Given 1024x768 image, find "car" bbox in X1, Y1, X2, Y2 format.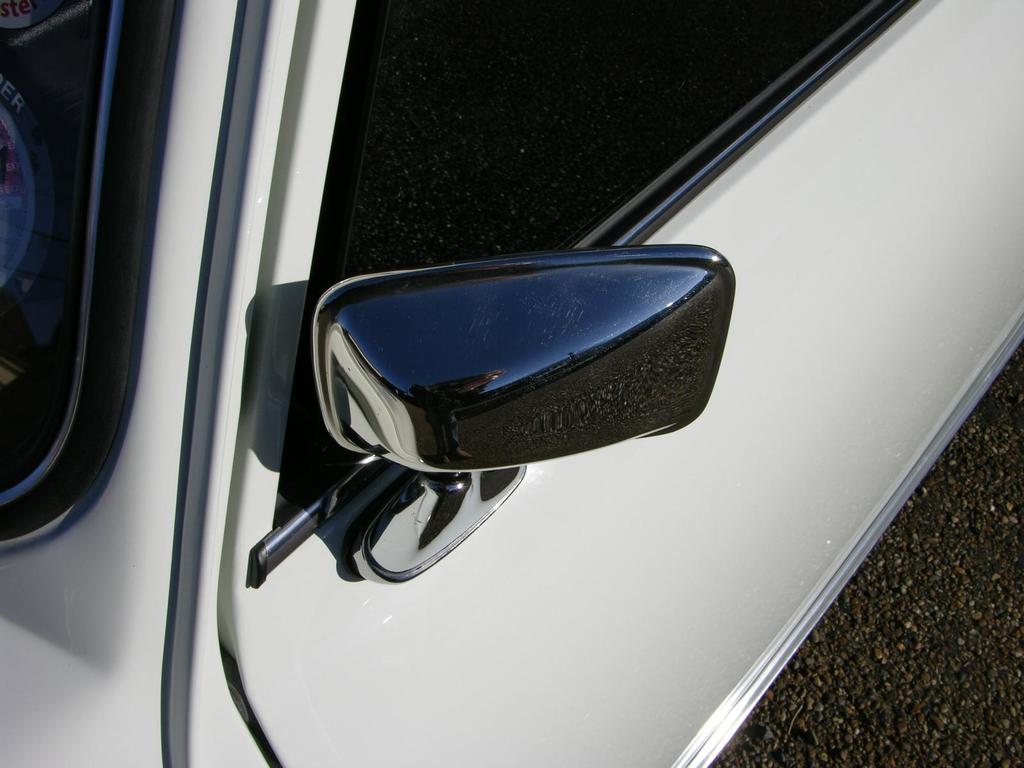
71, 0, 927, 767.
